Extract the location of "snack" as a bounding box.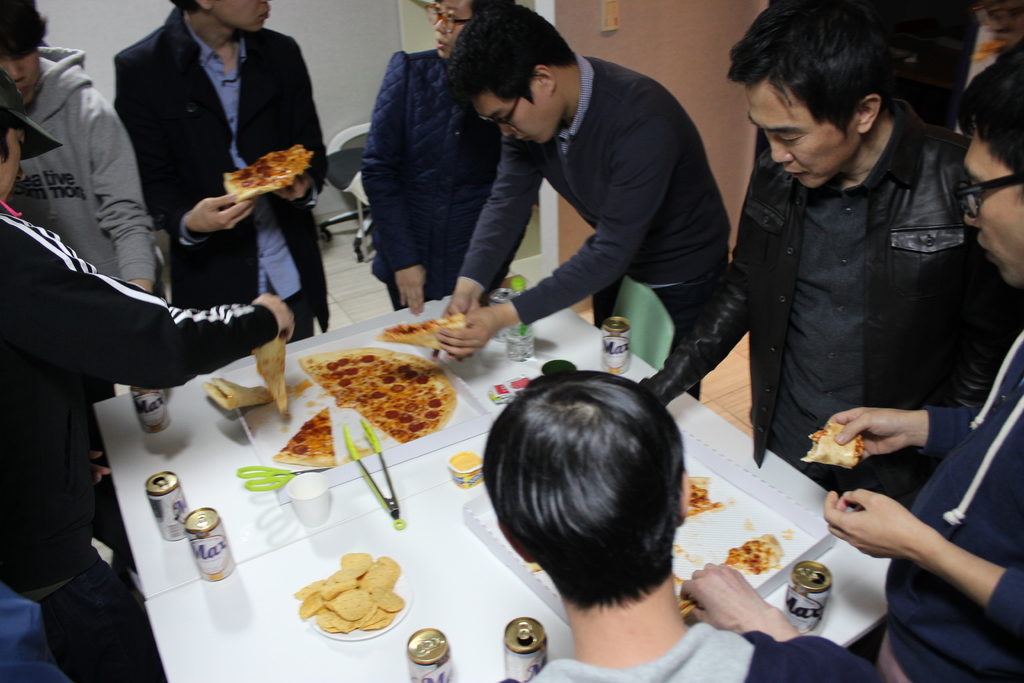
(left=273, top=404, right=352, bottom=470).
